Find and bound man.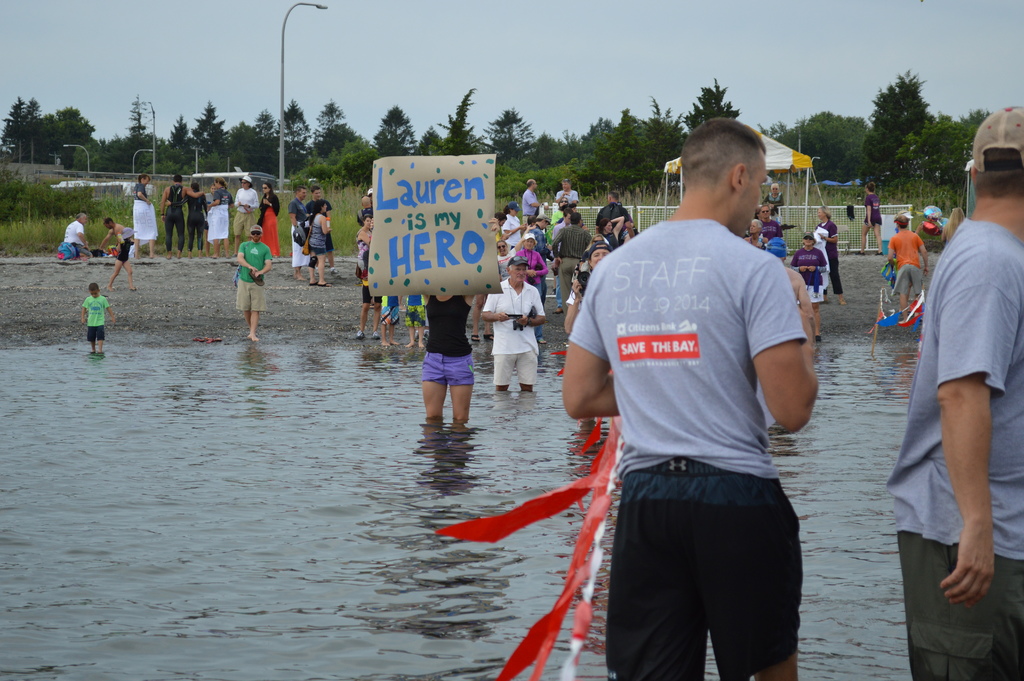
Bound: rect(888, 101, 1023, 680).
